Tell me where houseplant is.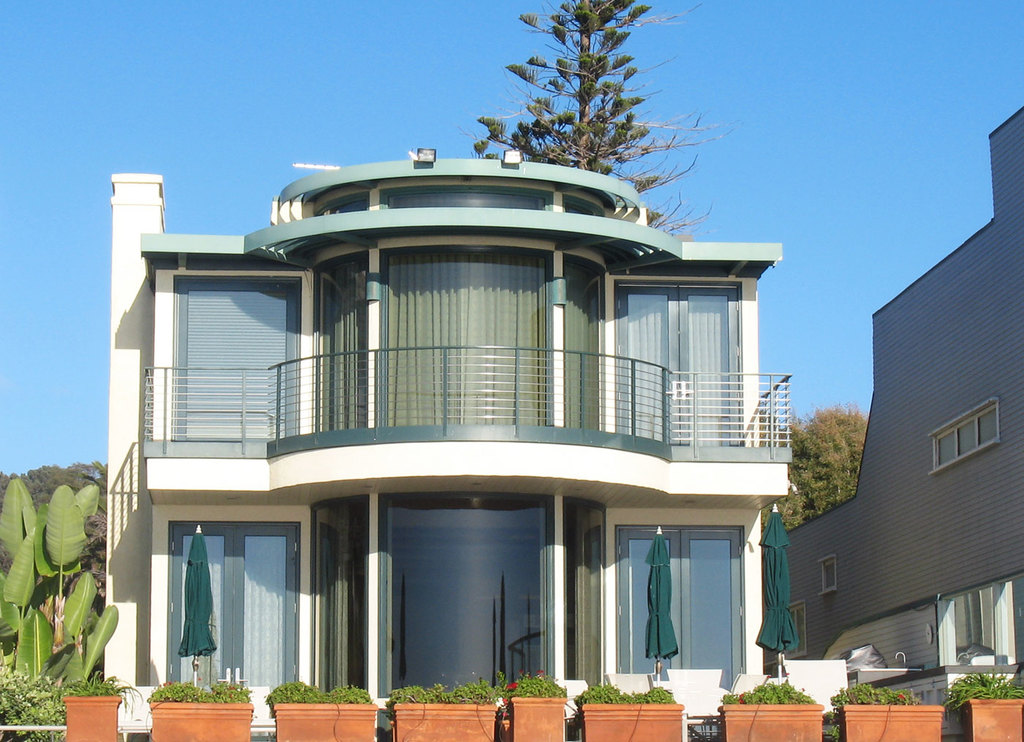
houseplant is at bbox=[944, 670, 1023, 741].
